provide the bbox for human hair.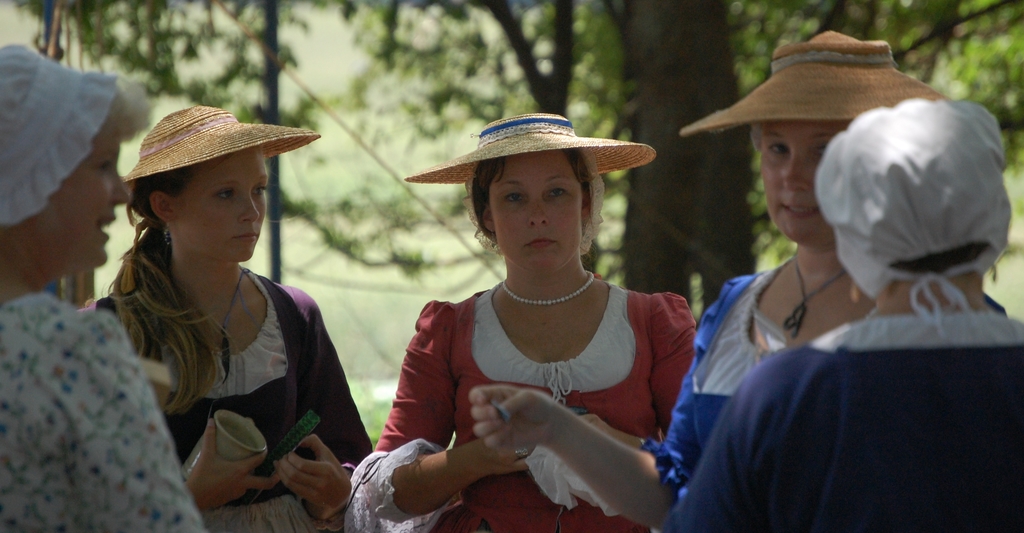
(92, 74, 158, 145).
